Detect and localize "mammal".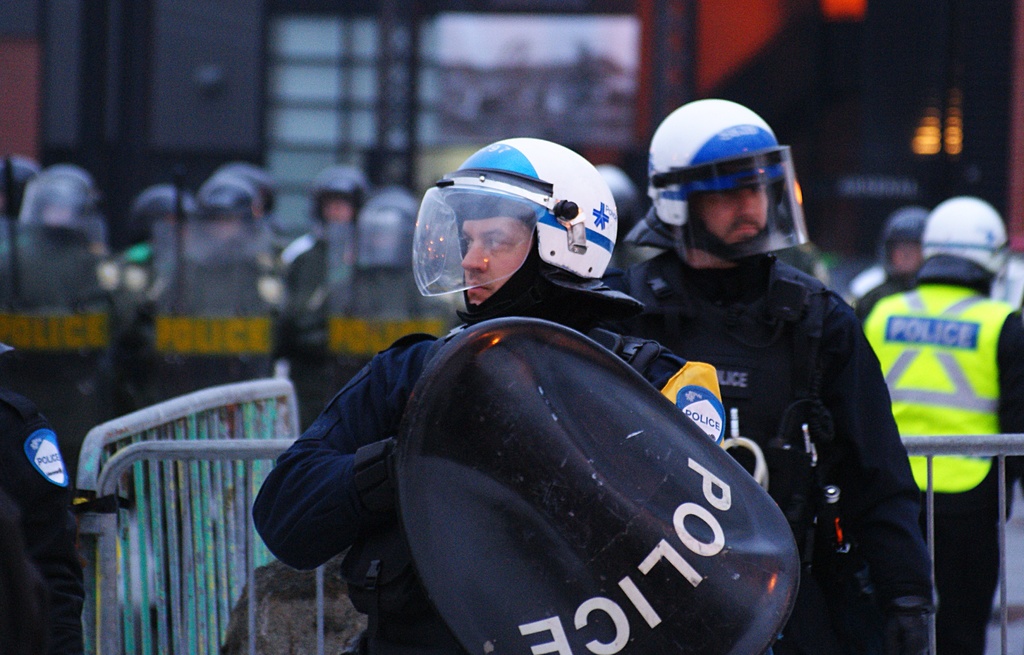
Localized at crop(815, 182, 1023, 654).
